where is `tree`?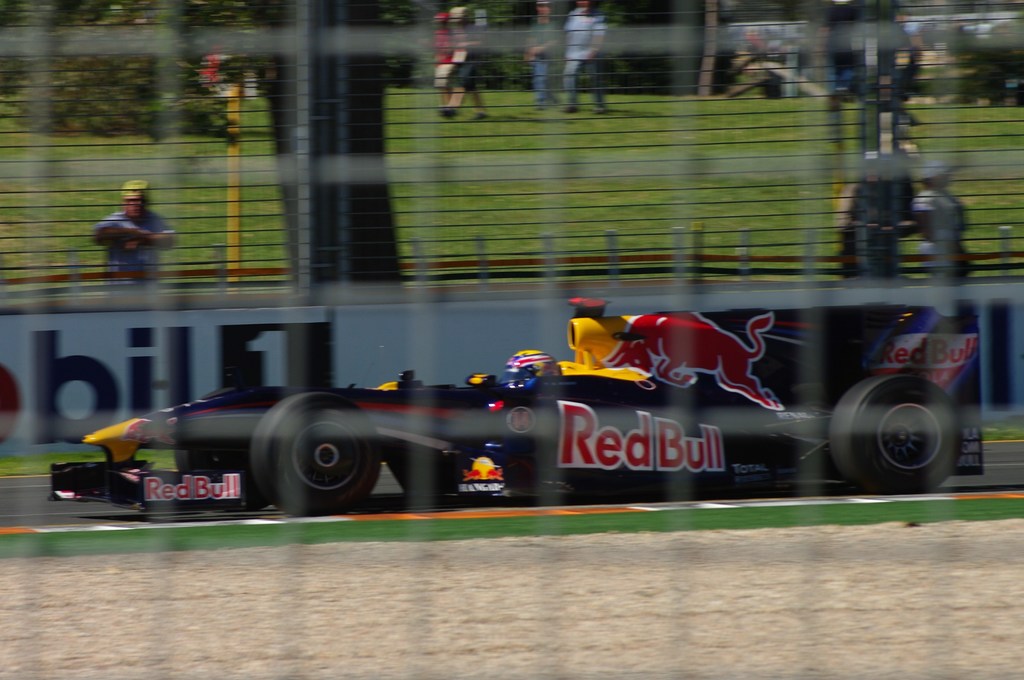
x1=231 y1=0 x2=395 y2=285.
